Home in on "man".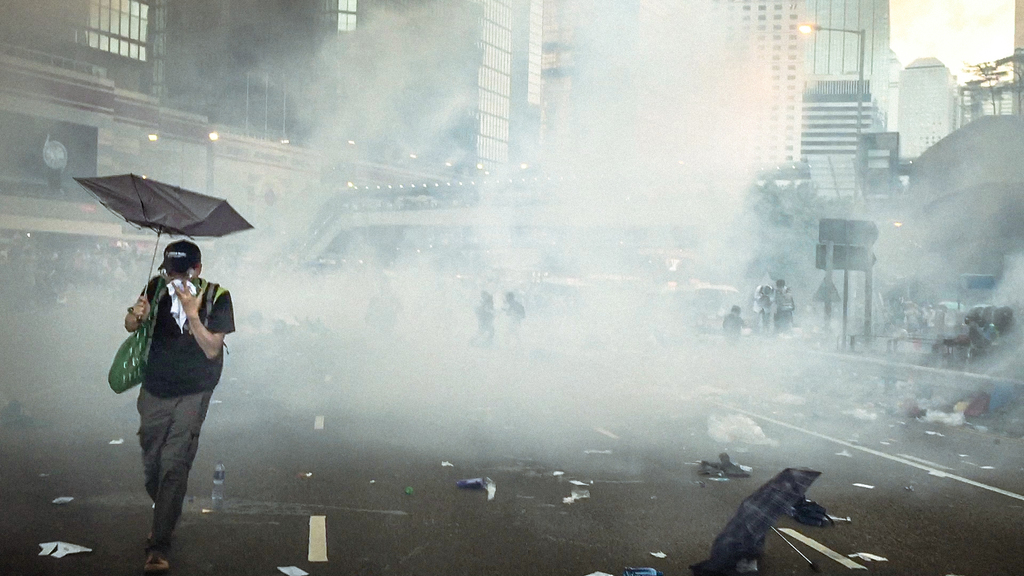
Homed in at (x1=104, y1=223, x2=228, y2=557).
